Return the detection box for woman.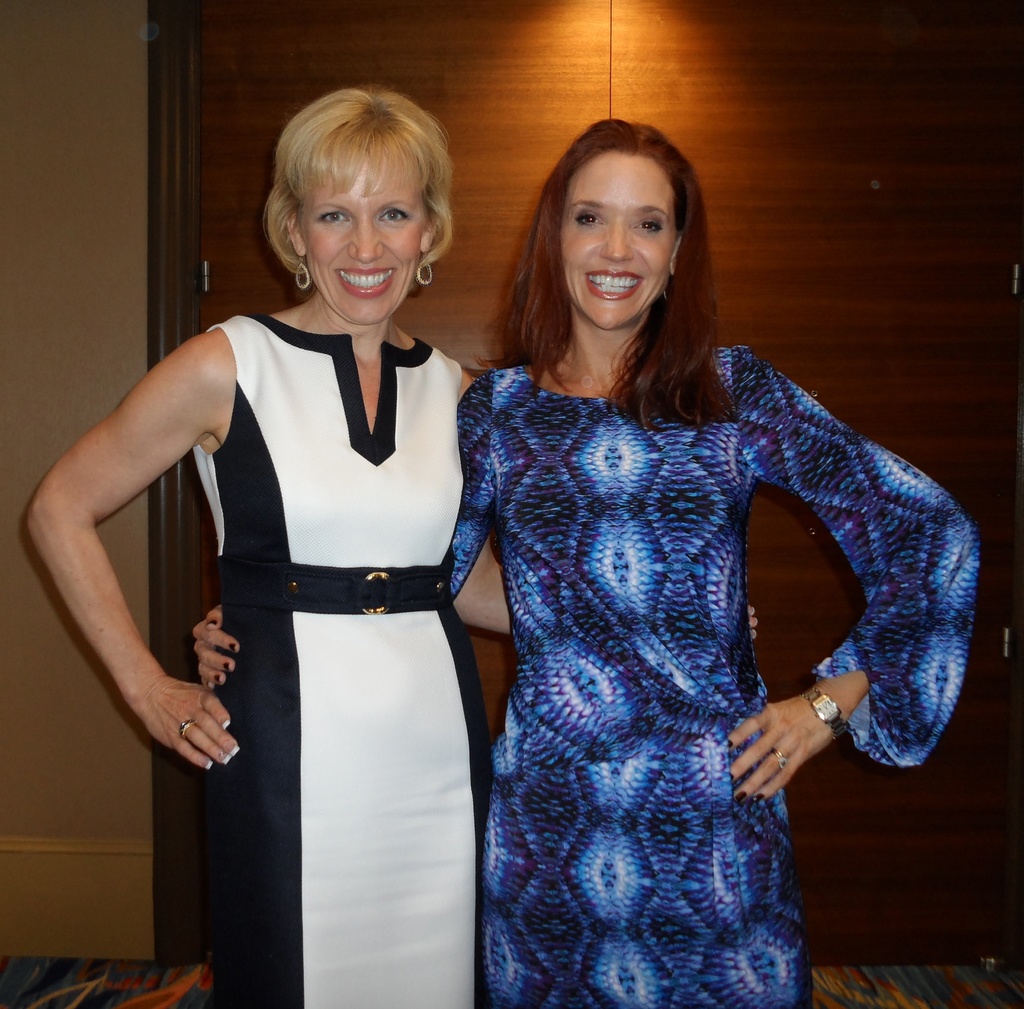
[x1=35, y1=72, x2=768, y2=1002].
